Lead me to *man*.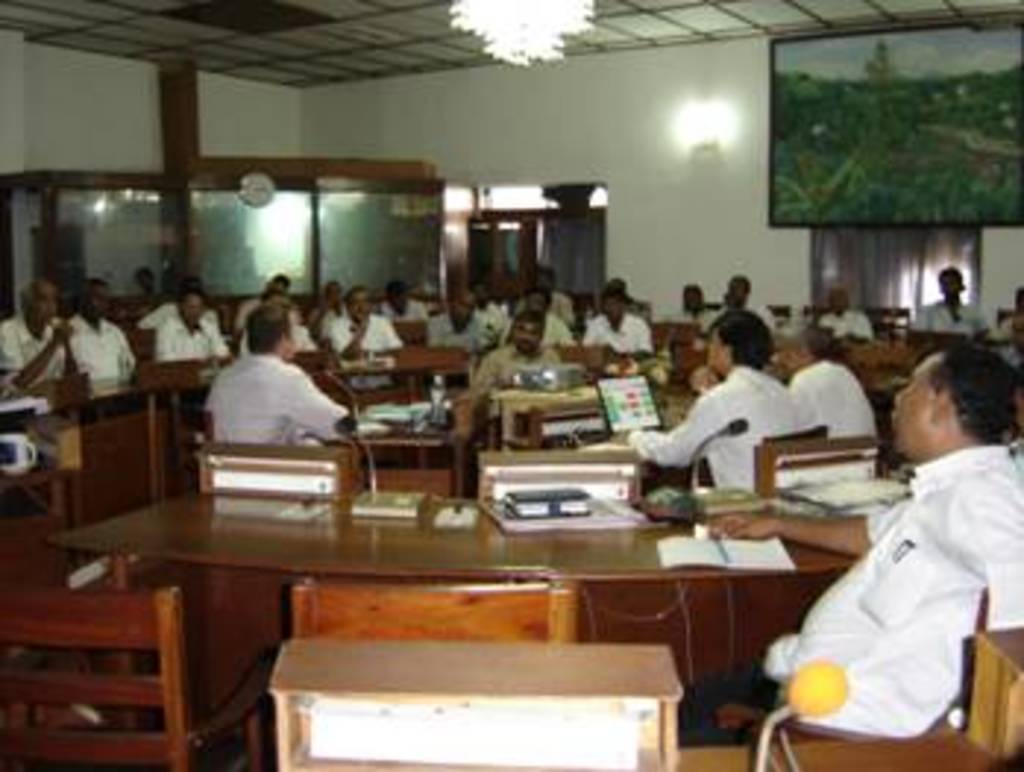
Lead to (622,305,804,502).
